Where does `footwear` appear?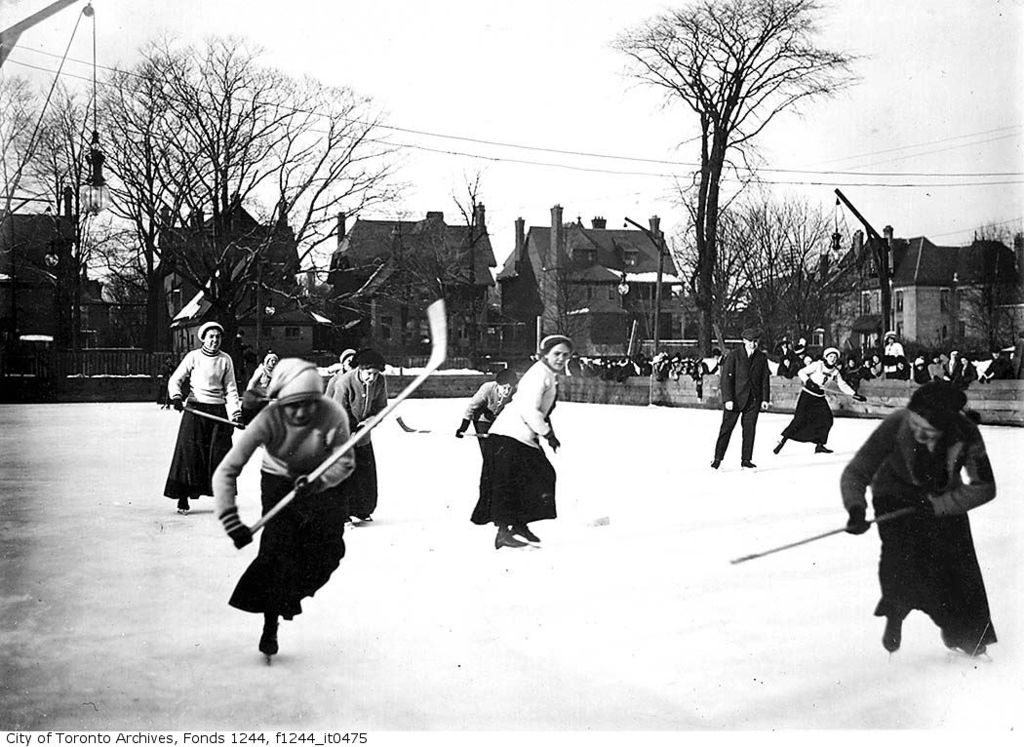
Appears at (251, 603, 280, 668).
